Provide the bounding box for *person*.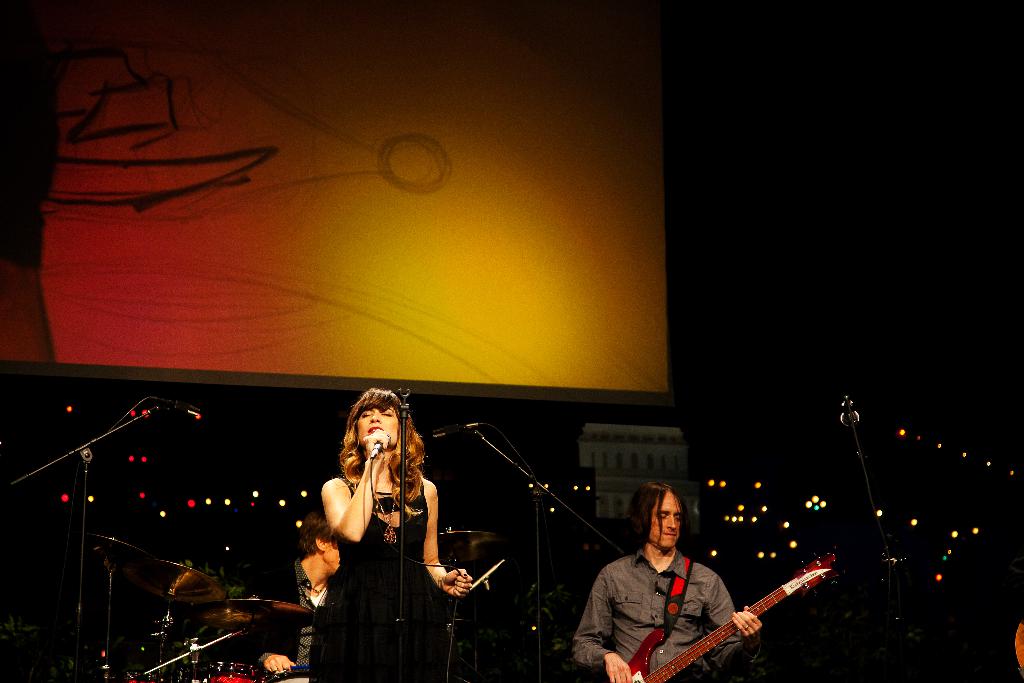
(x1=234, y1=513, x2=348, y2=682).
